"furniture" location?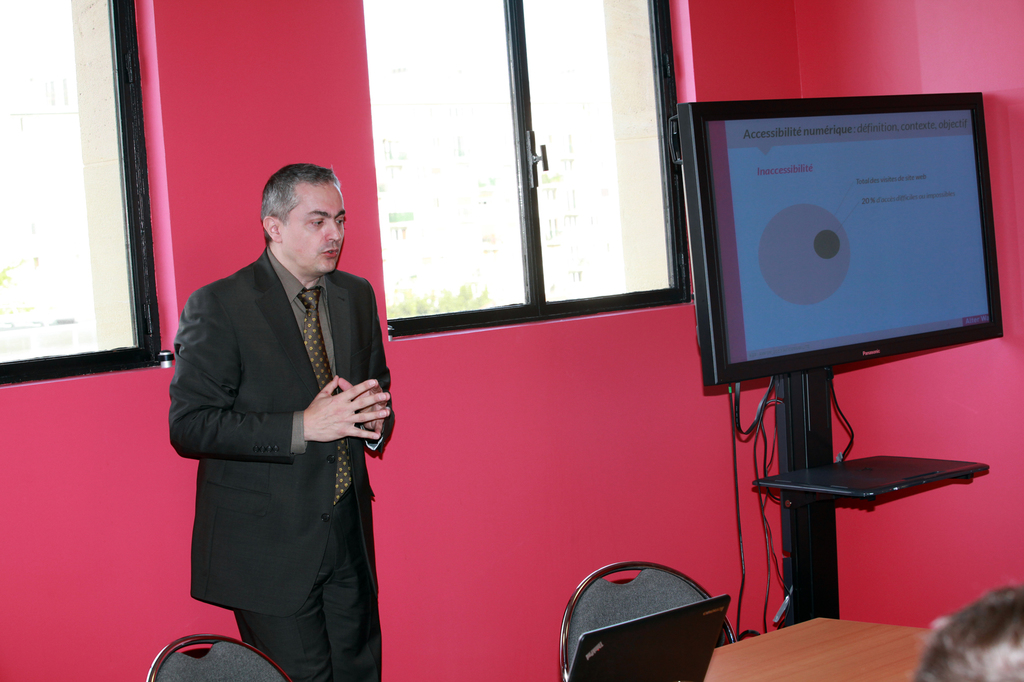
(left=145, top=630, right=291, bottom=681)
